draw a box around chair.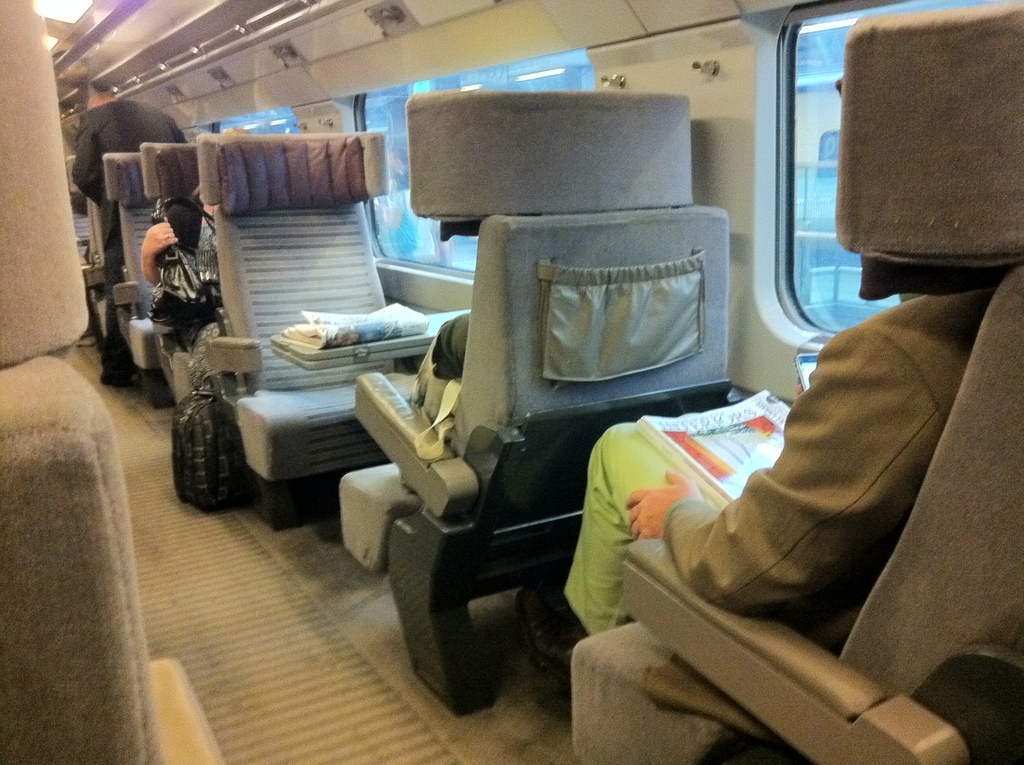
{"left": 335, "top": 102, "right": 732, "bottom": 714}.
